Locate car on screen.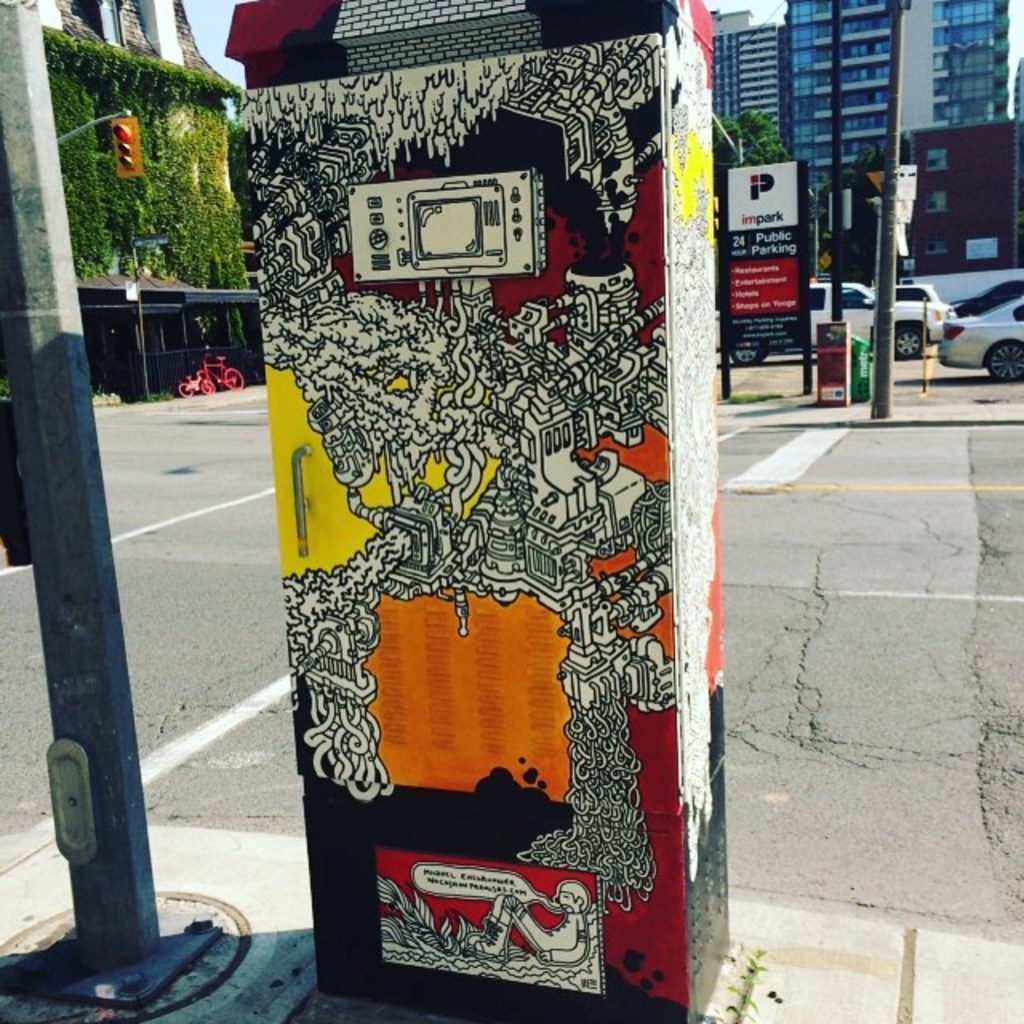
On screen at 938,294,1022,384.
